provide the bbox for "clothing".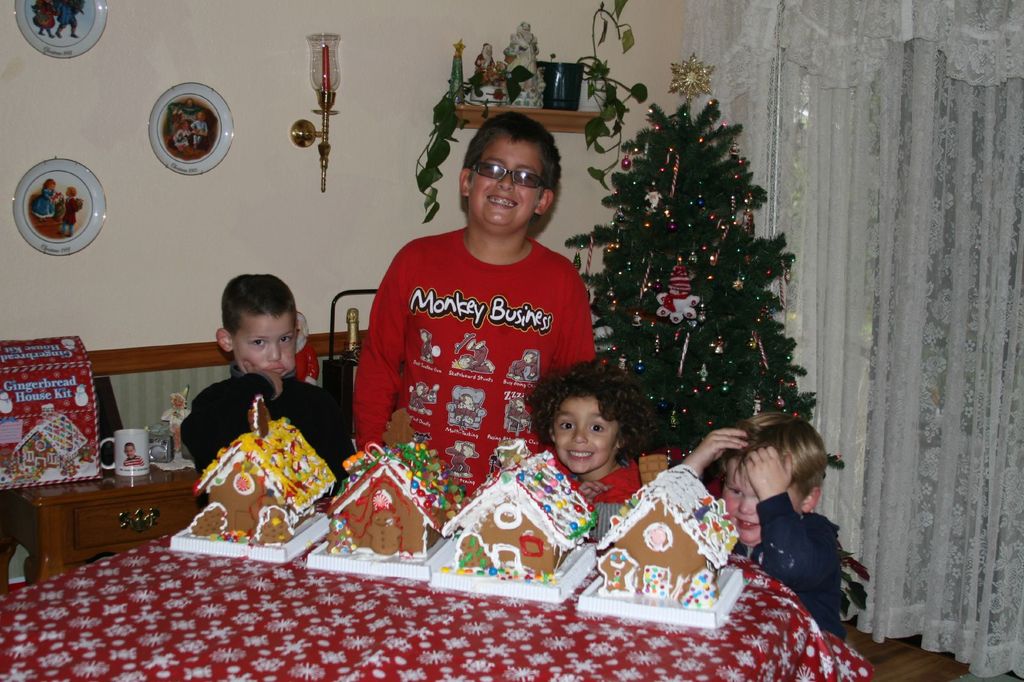
BBox(731, 493, 856, 646).
